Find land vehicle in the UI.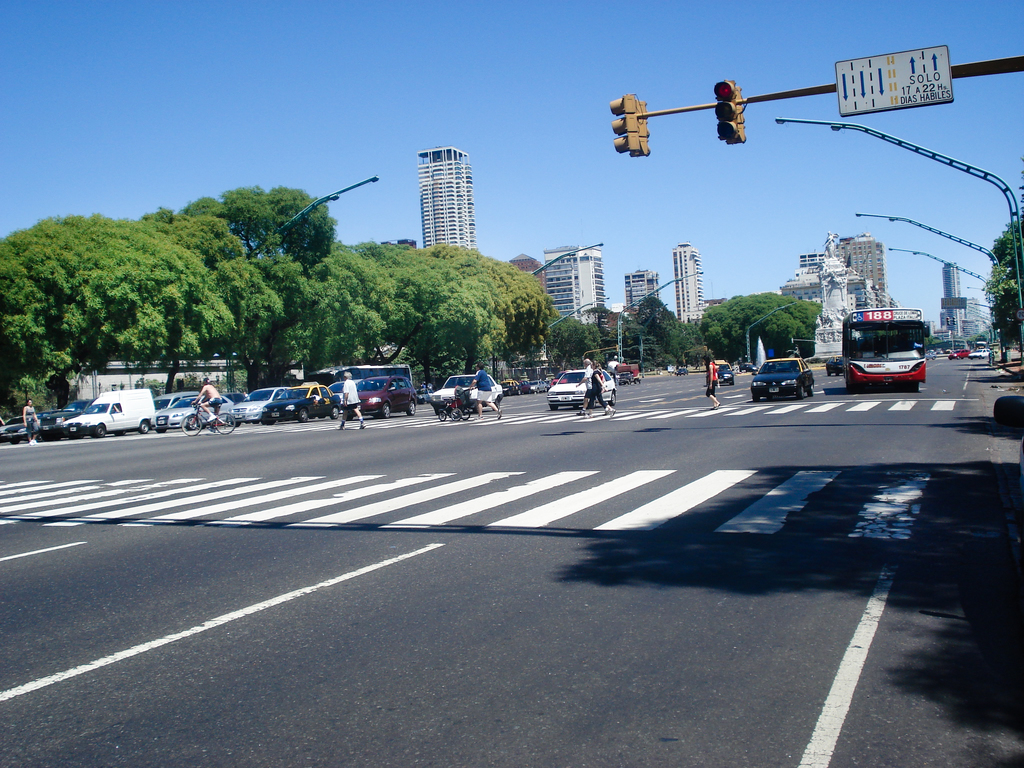
UI element at rect(529, 378, 549, 393).
